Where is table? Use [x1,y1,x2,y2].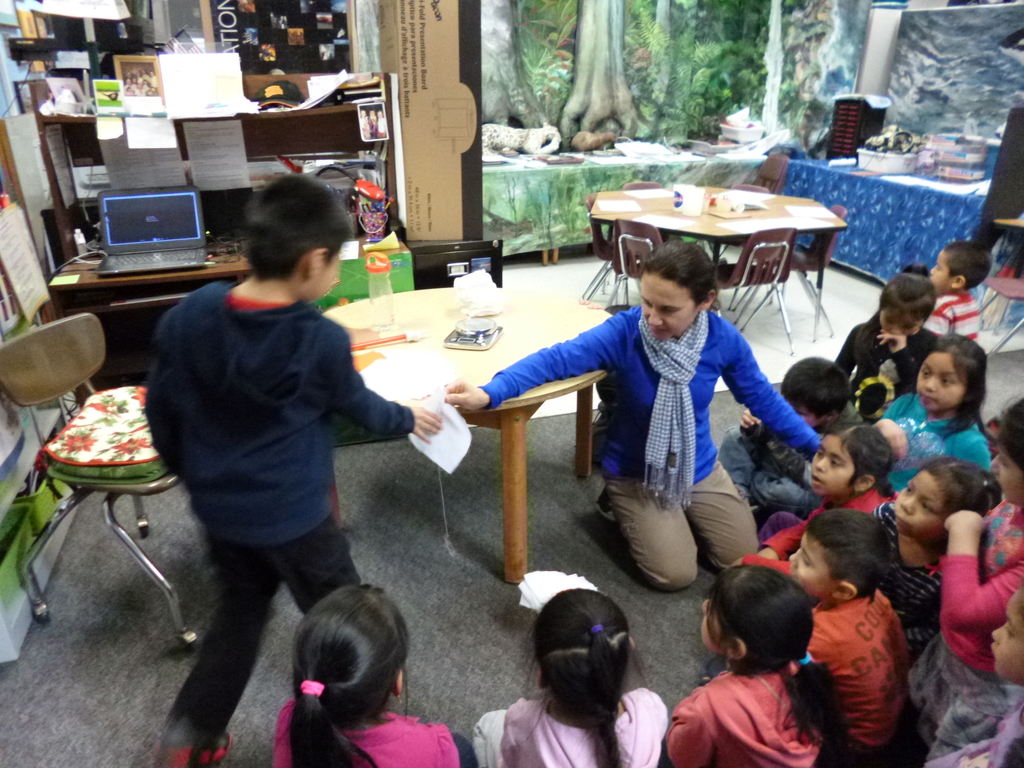
[584,184,850,342].
